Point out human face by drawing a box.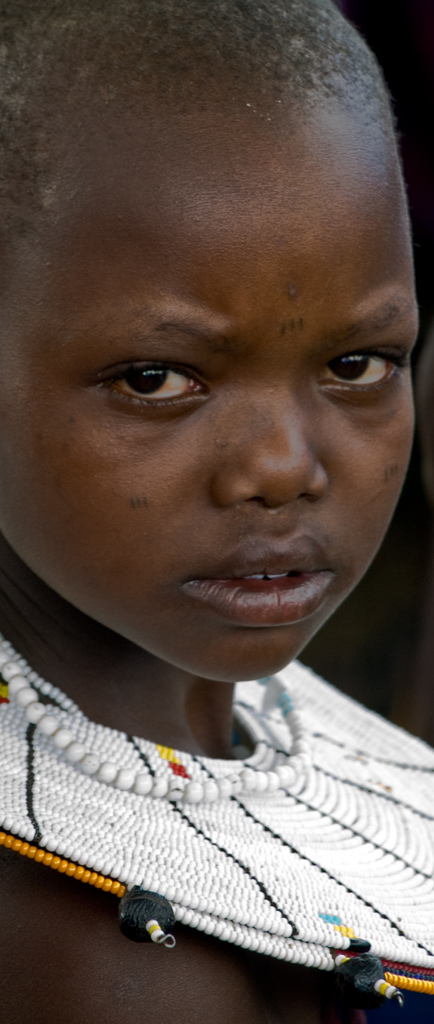
BBox(0, 174, 421, 680).
